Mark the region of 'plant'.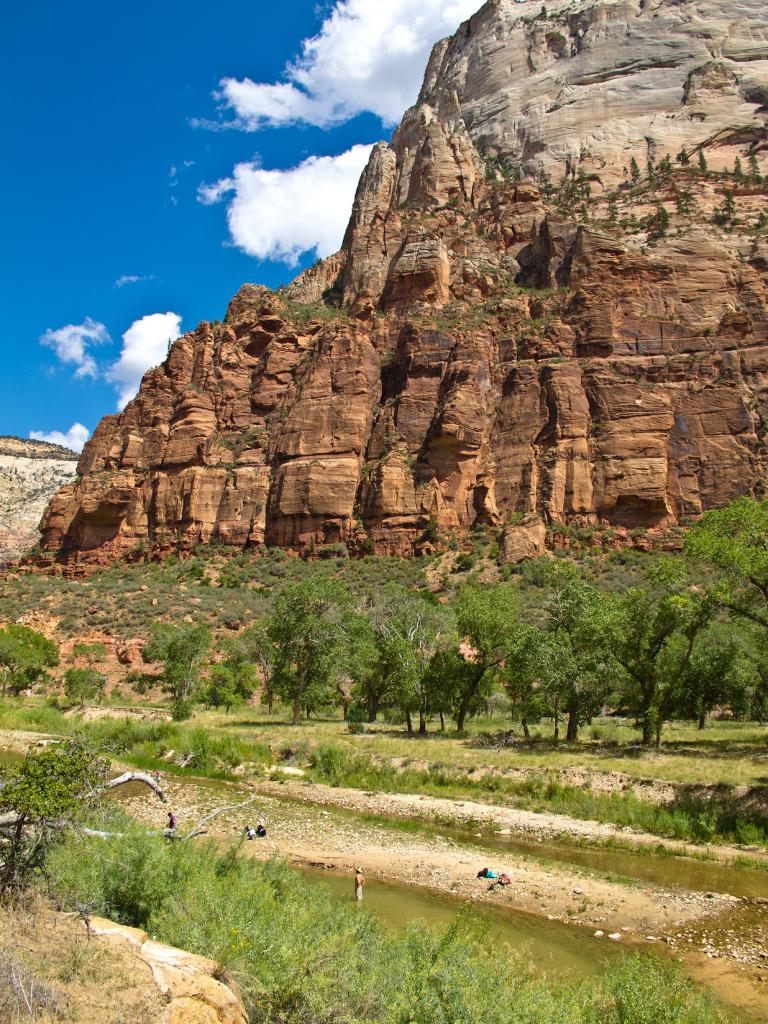
Region: <bbox>700, 212, 710, 225</bbox>.
